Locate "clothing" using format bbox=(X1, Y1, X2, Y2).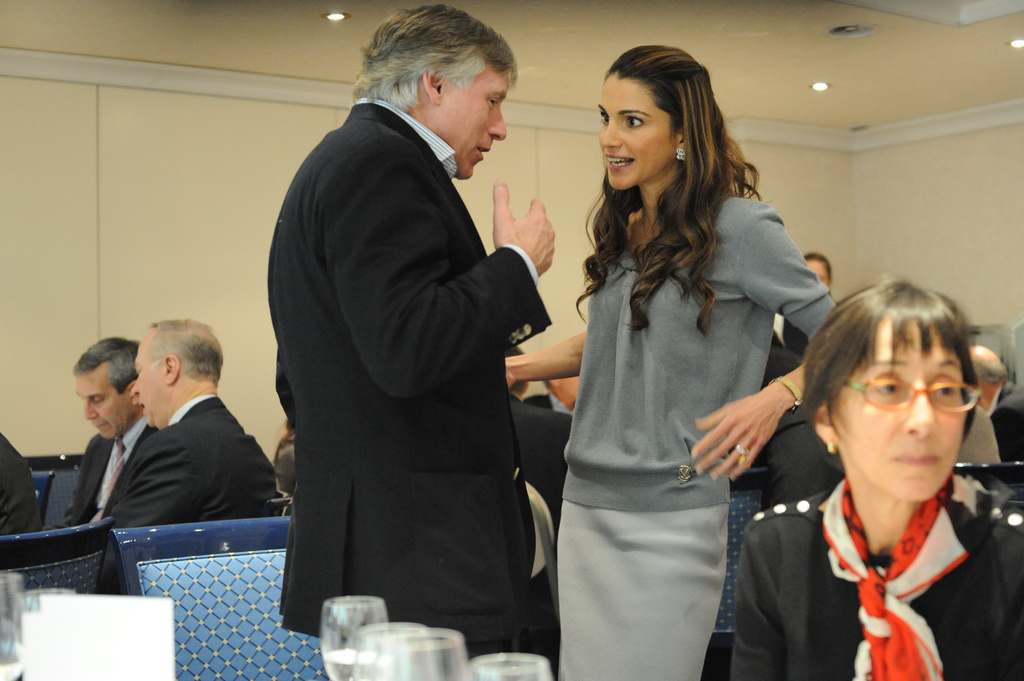
bbox=(61, 414, 155, 529).
